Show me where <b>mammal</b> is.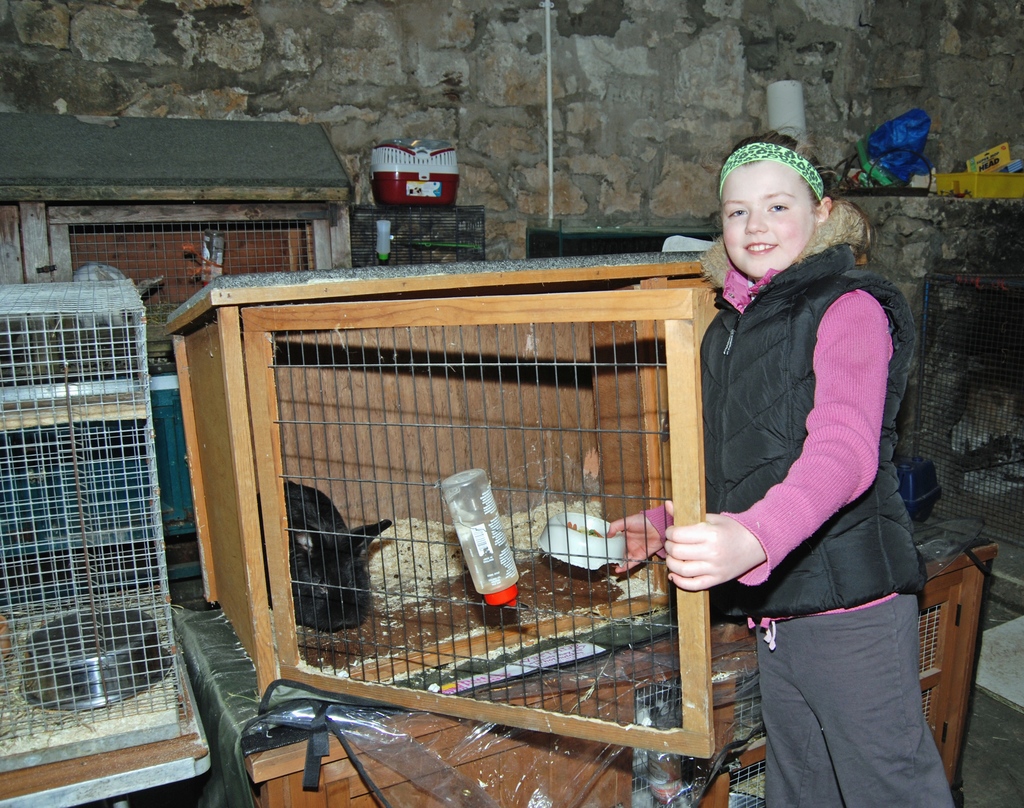
<b>mammal</b> is at box(682, 141, 933, 758).
